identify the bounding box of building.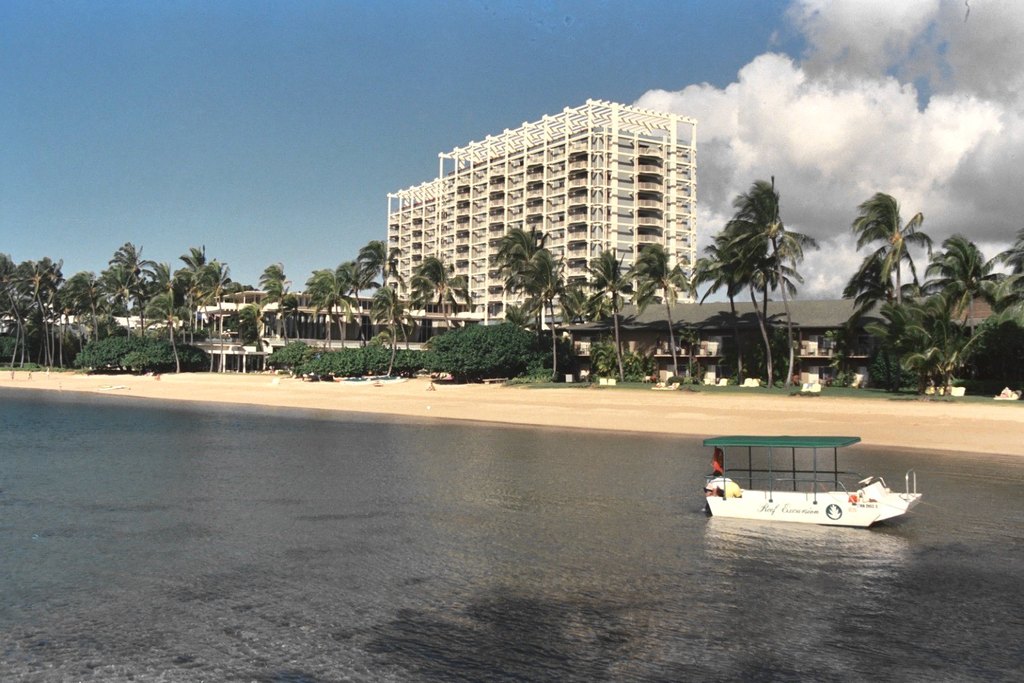
<bbox>940, 291, 1000, 336</bbox>.
